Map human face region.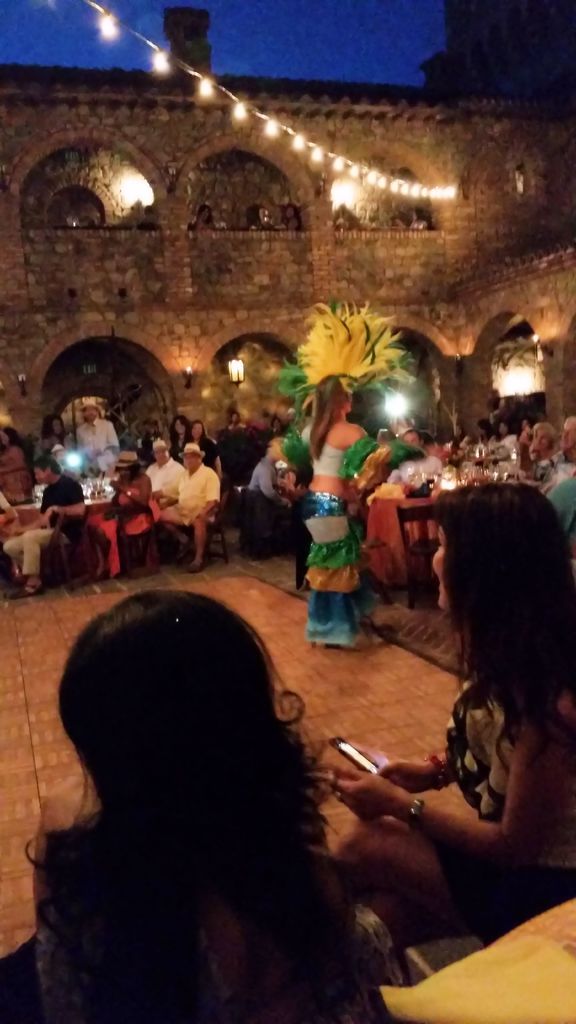
Mapped to 433/525/450/611.
